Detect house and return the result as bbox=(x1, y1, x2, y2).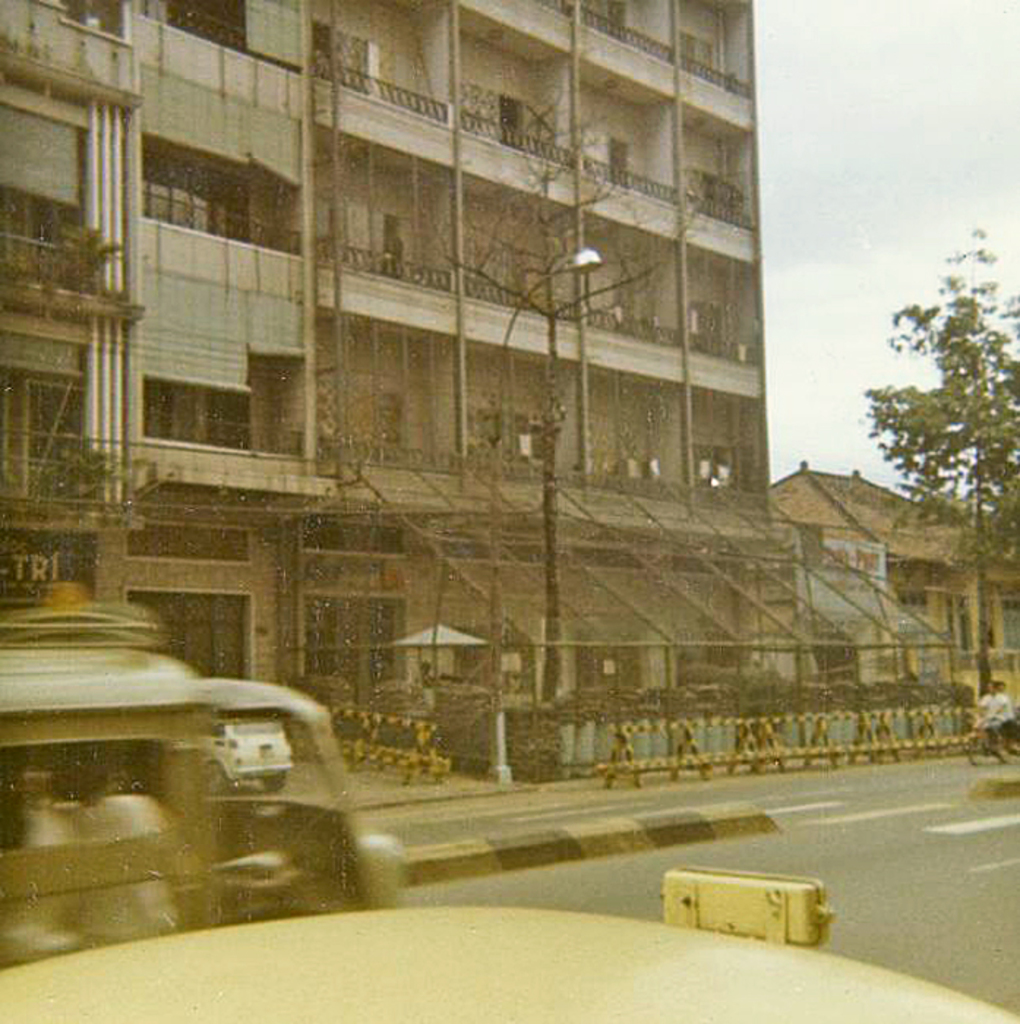
bbox=(0, 0, 843, 809).
